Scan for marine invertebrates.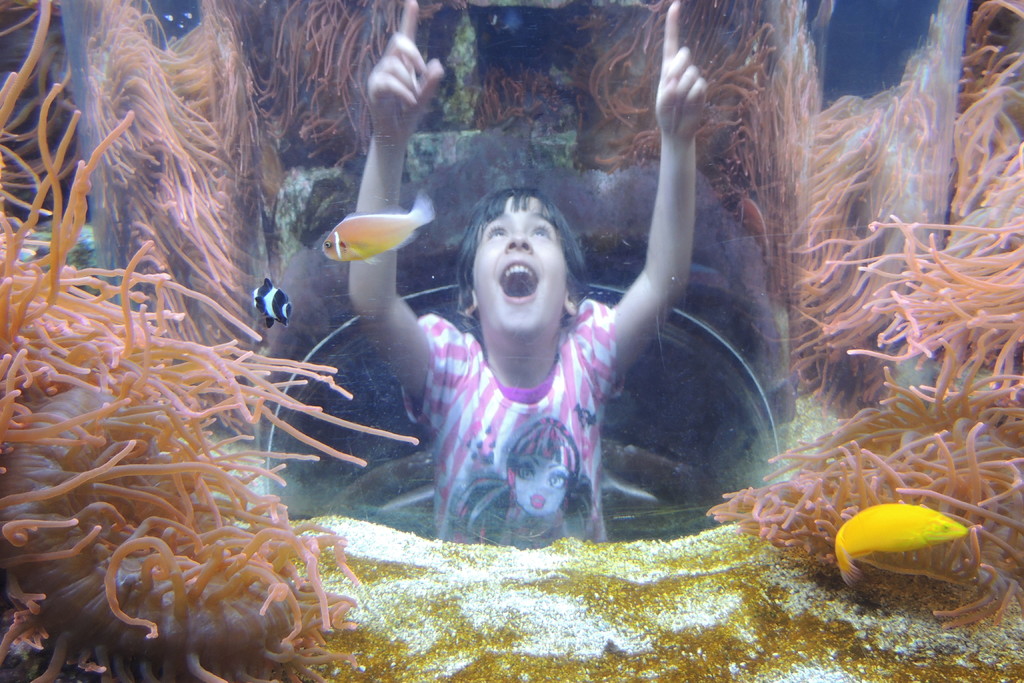
Scan result: [x1=714, y1=367, x2=1023, y2=639].
